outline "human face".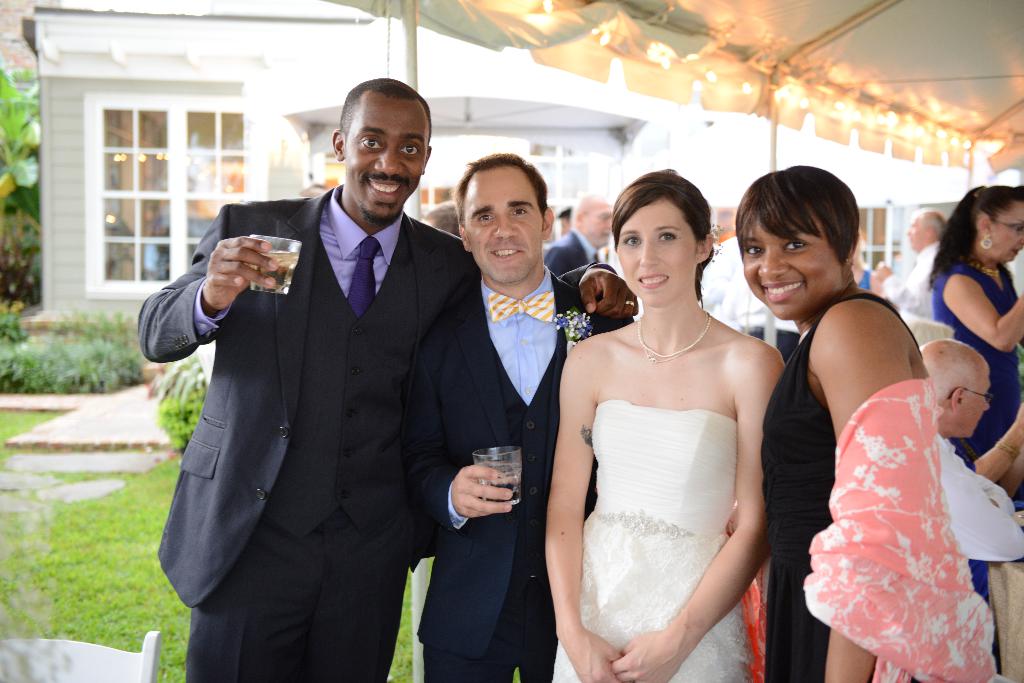
Outline: 907 217 928 253.
